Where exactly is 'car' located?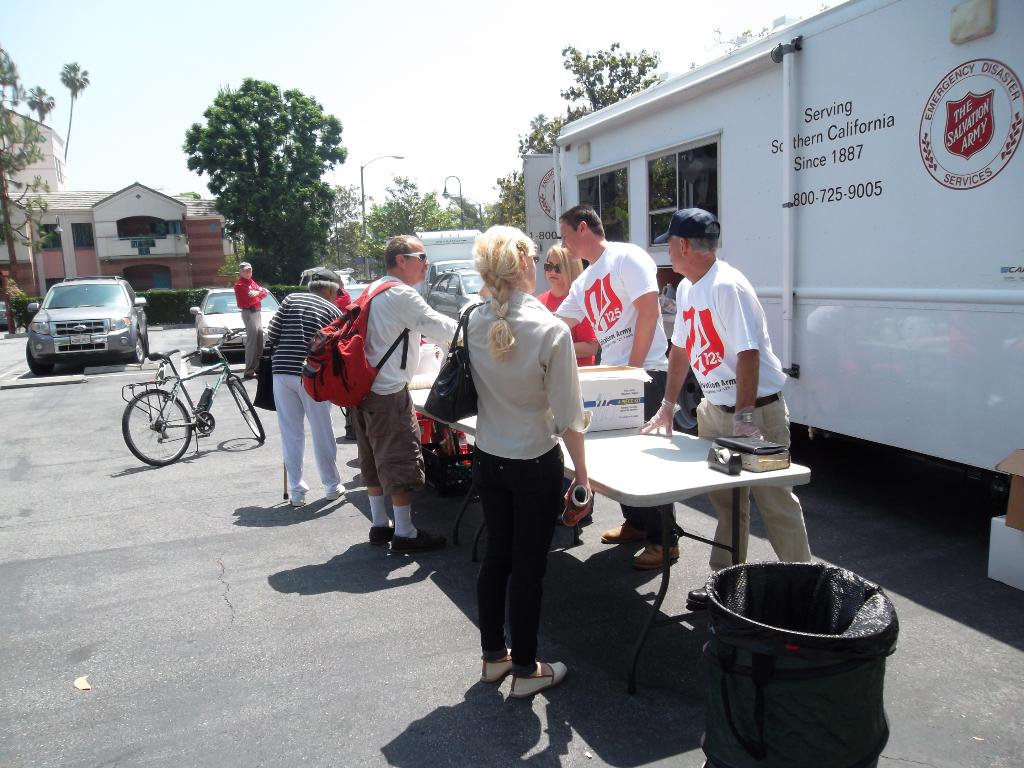
Its bounding box is 338, 269, 355, 283.
